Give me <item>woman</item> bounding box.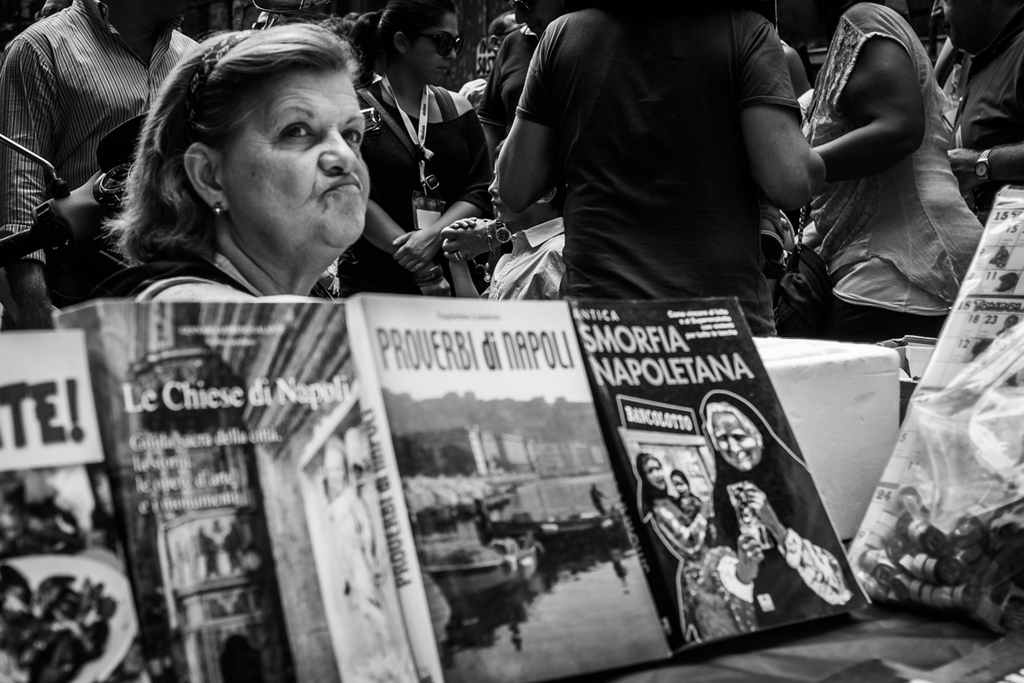
(803,0,991,342).
